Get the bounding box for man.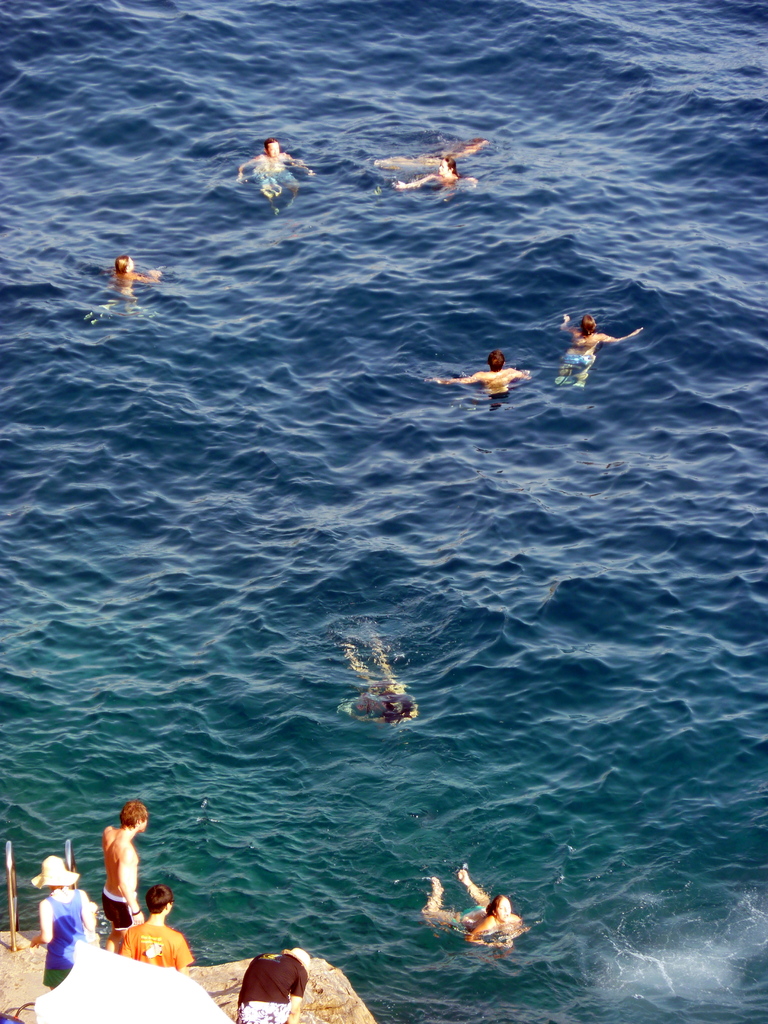
[x1=424, y1=348, x2=539, y2=398].
